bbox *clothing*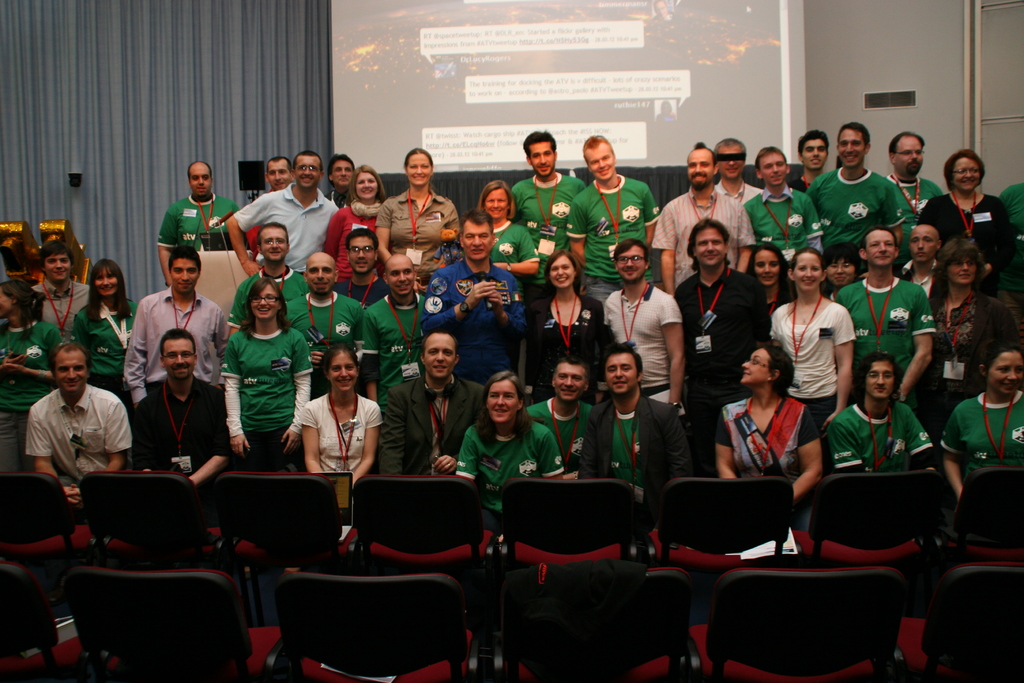
pyautogui.locateOnScreen(758, 276, 799, 318)
